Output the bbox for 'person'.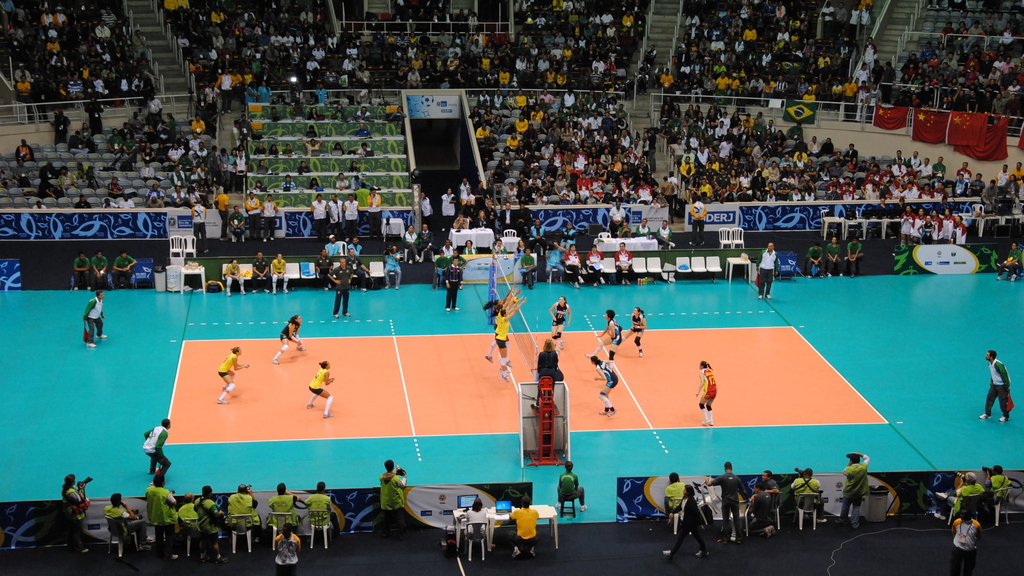
(x1=68, y1=131, x2=88, y2=155).
